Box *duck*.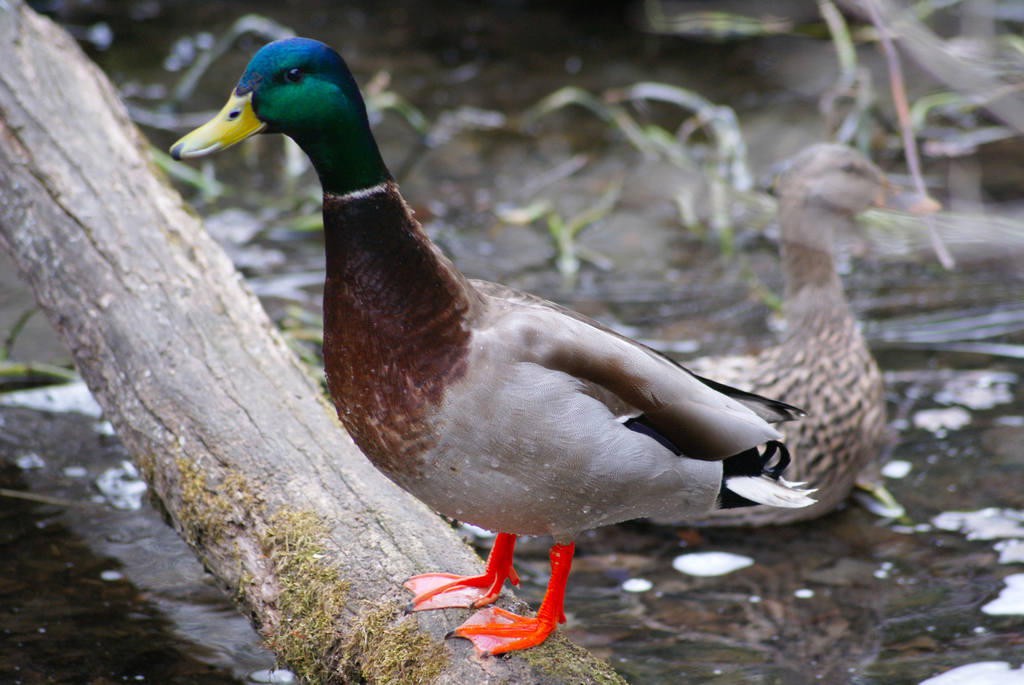
Rect(623, 139, 939, 541).
